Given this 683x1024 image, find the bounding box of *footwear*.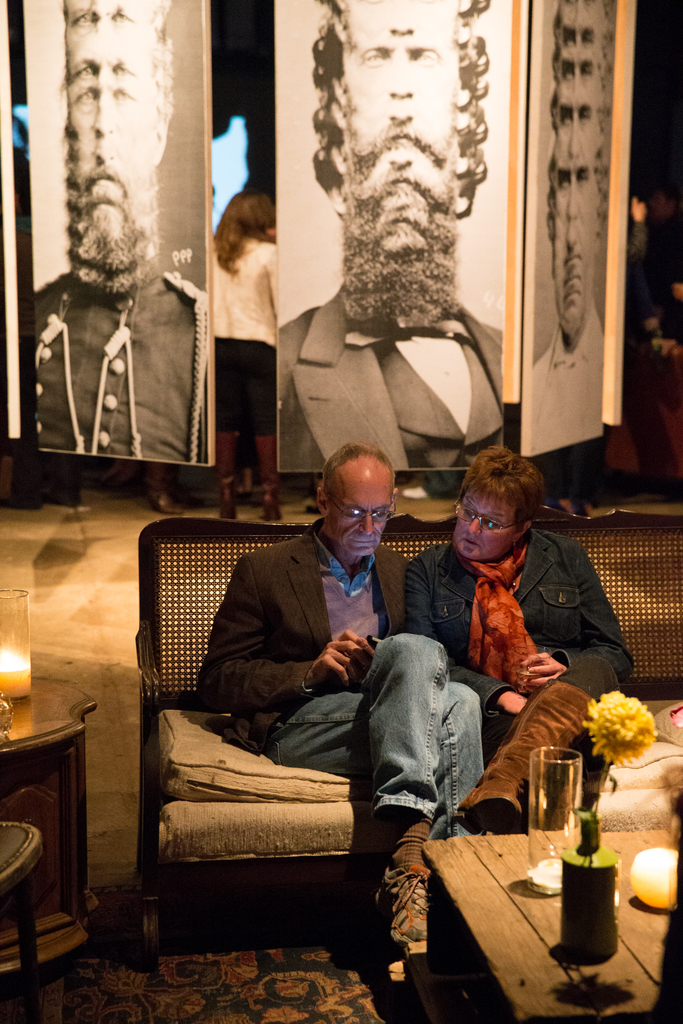
crop(372, 860, 438, 949).
